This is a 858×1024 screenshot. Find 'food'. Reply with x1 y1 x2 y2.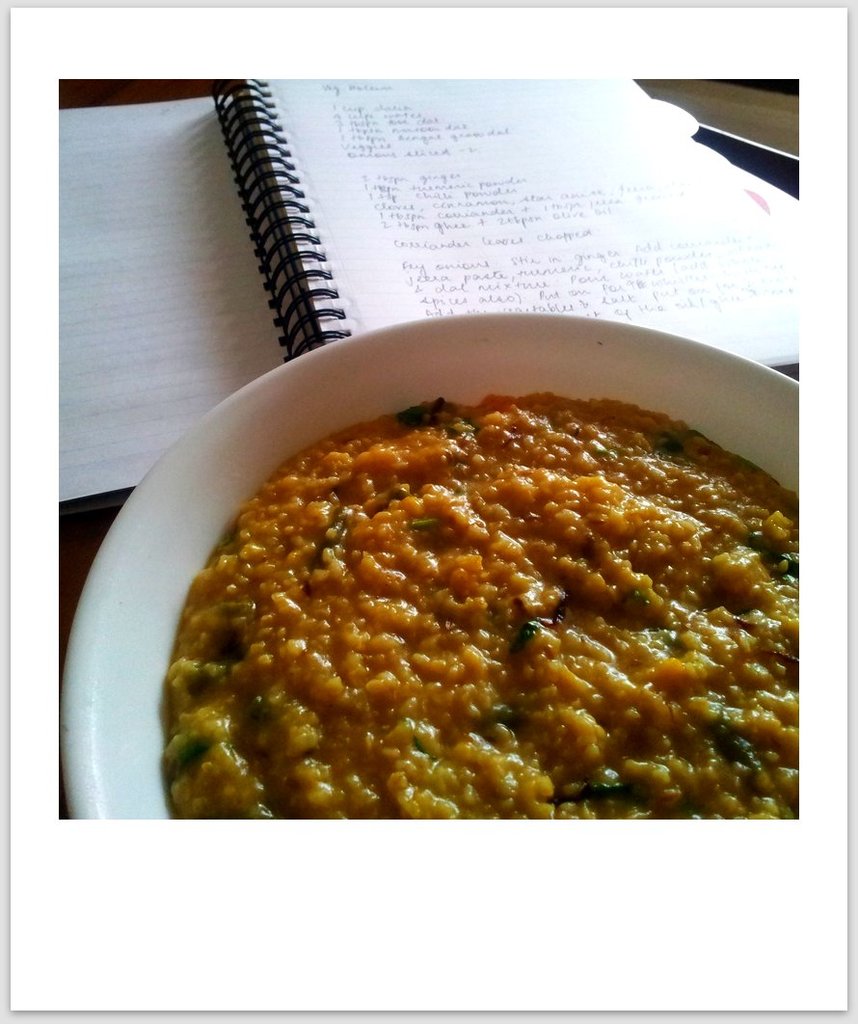
153 375 807 828.
